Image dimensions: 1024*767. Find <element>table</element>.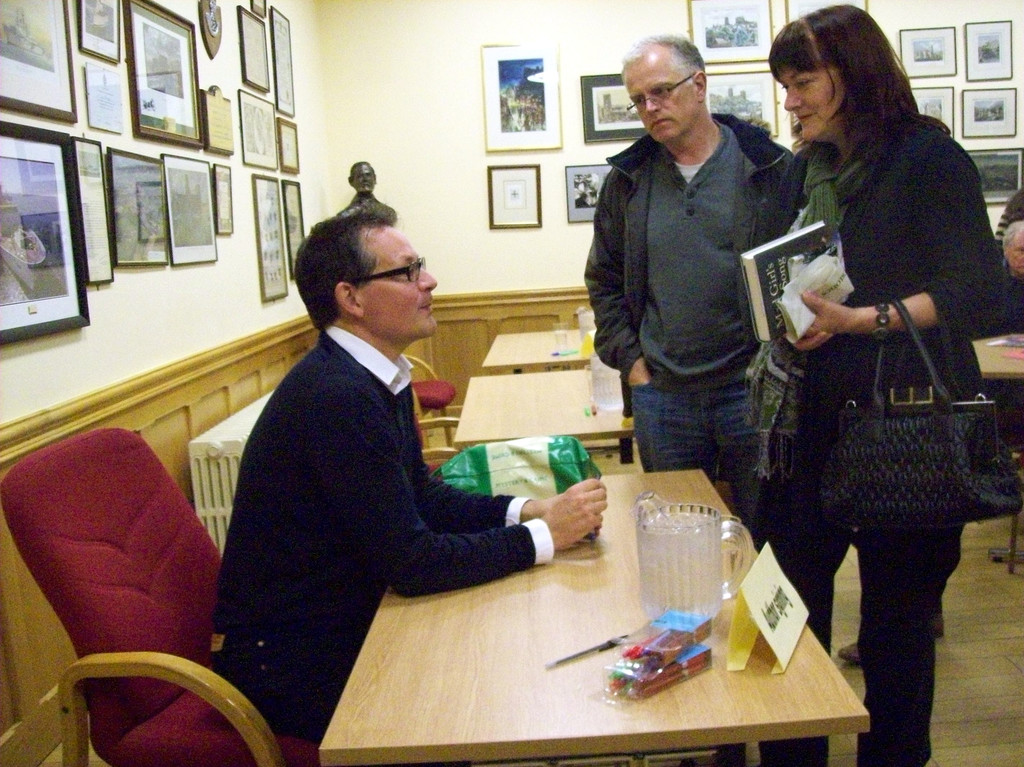
pyautogui.locateOnScreen(478, 322, 602, 378).
